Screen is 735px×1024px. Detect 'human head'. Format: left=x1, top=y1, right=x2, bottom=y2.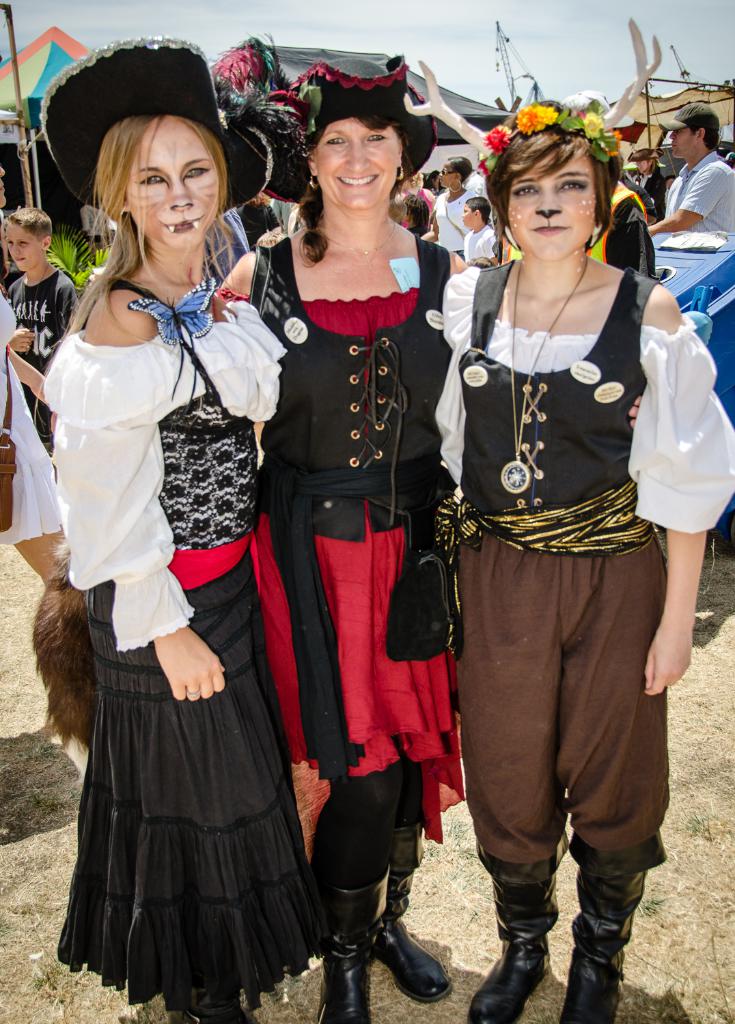
left=400, top=174, right=418, bottom=191.
